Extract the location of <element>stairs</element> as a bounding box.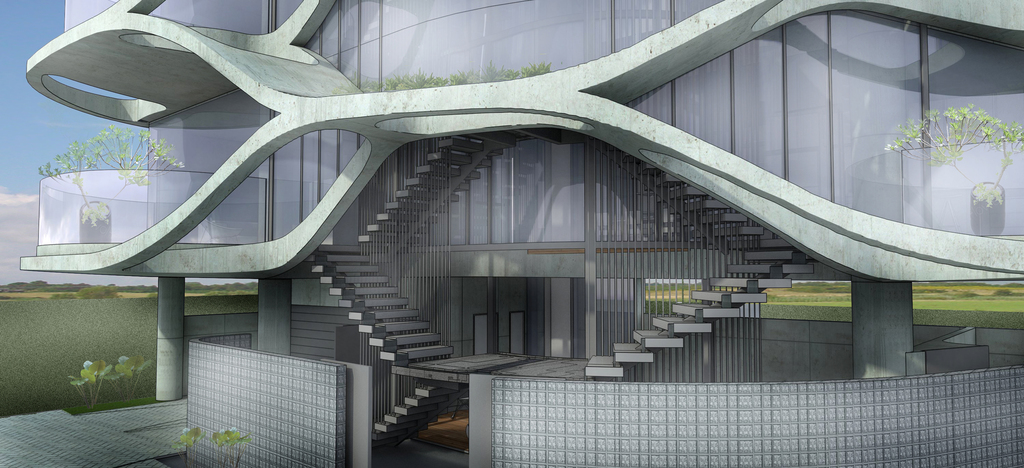
locate(582, 156, 808, 381).
